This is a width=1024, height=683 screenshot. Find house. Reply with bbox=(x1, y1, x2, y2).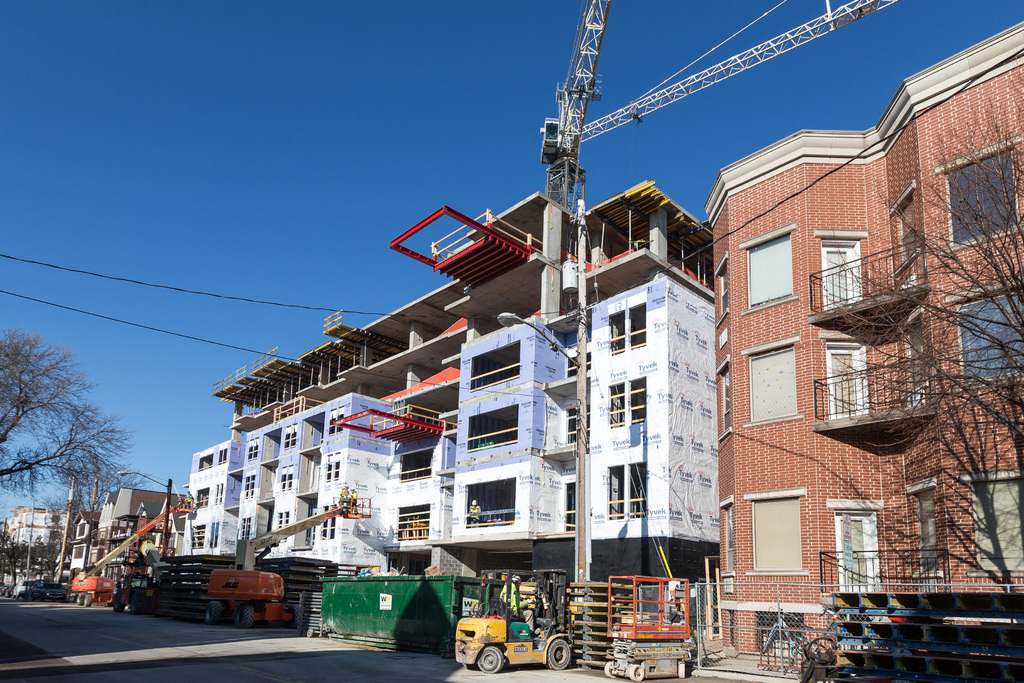
bbox=(175, 183, 715, 661).
